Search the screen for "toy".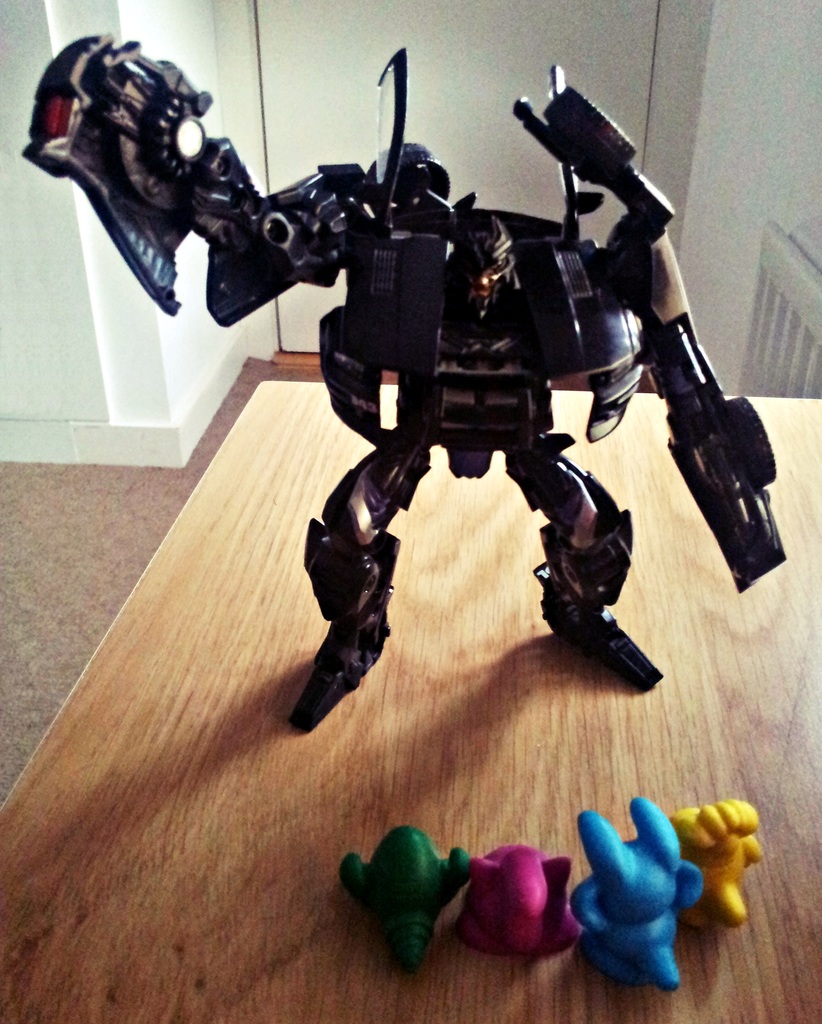
Found at <region>467, 843, 577, 961</region>.
